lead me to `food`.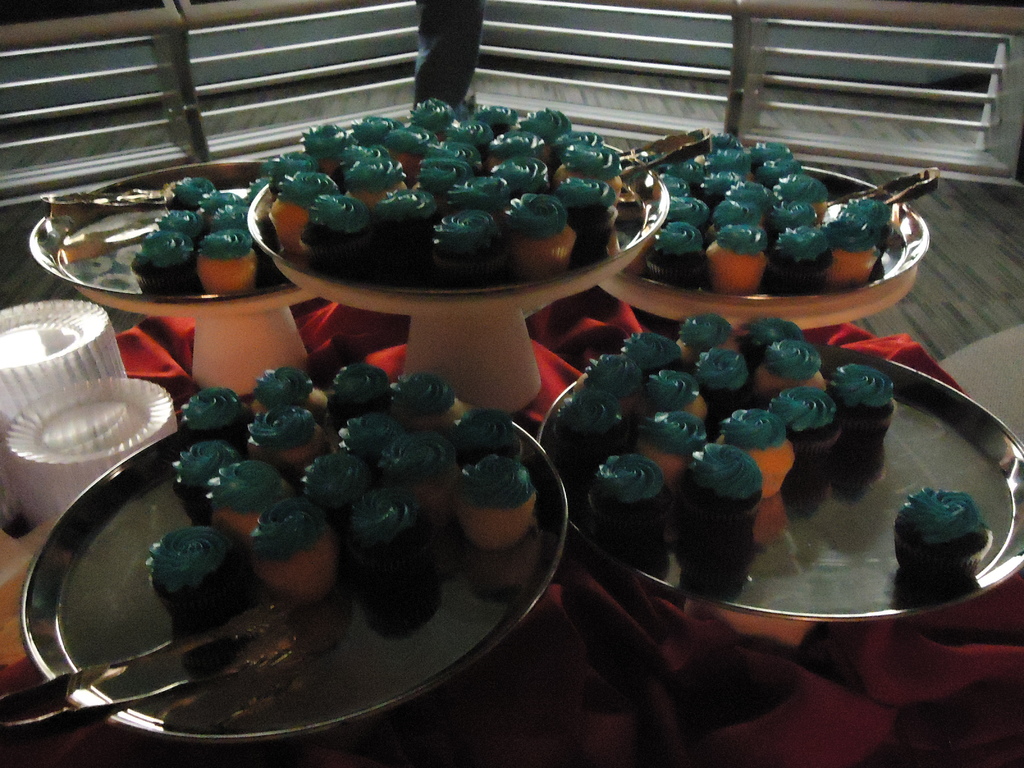
Lead to locate(726, 182, 778, 216).
